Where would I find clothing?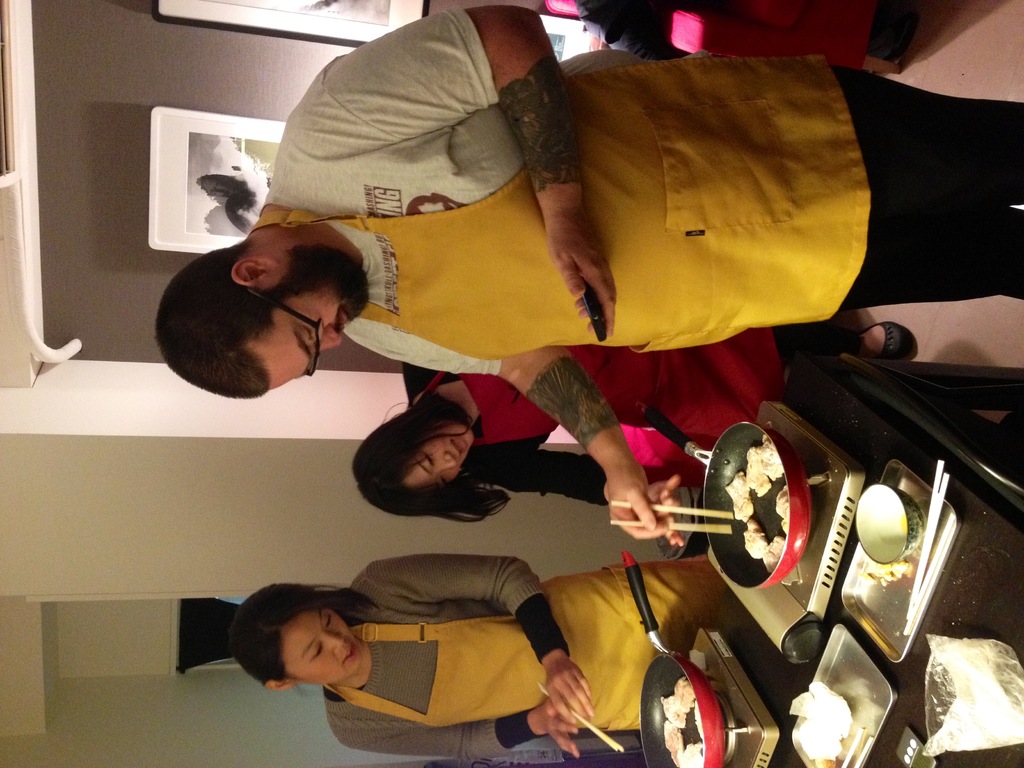
At <region>335, 549, 570, 767</region>.
